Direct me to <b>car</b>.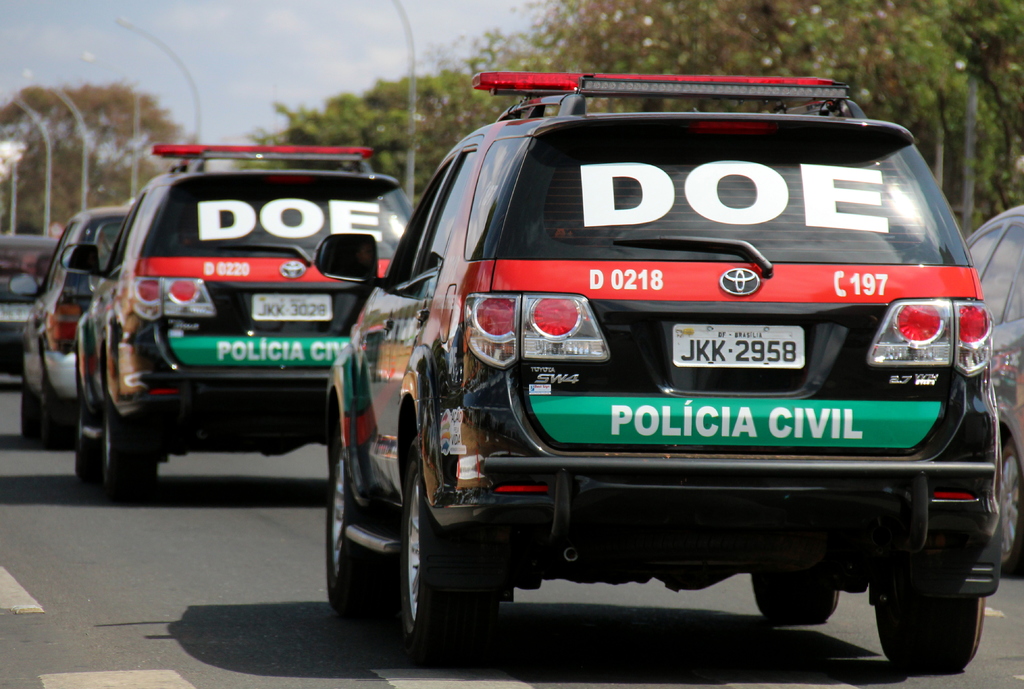
Direction: <region>2, 223, 51, 387</region>.
